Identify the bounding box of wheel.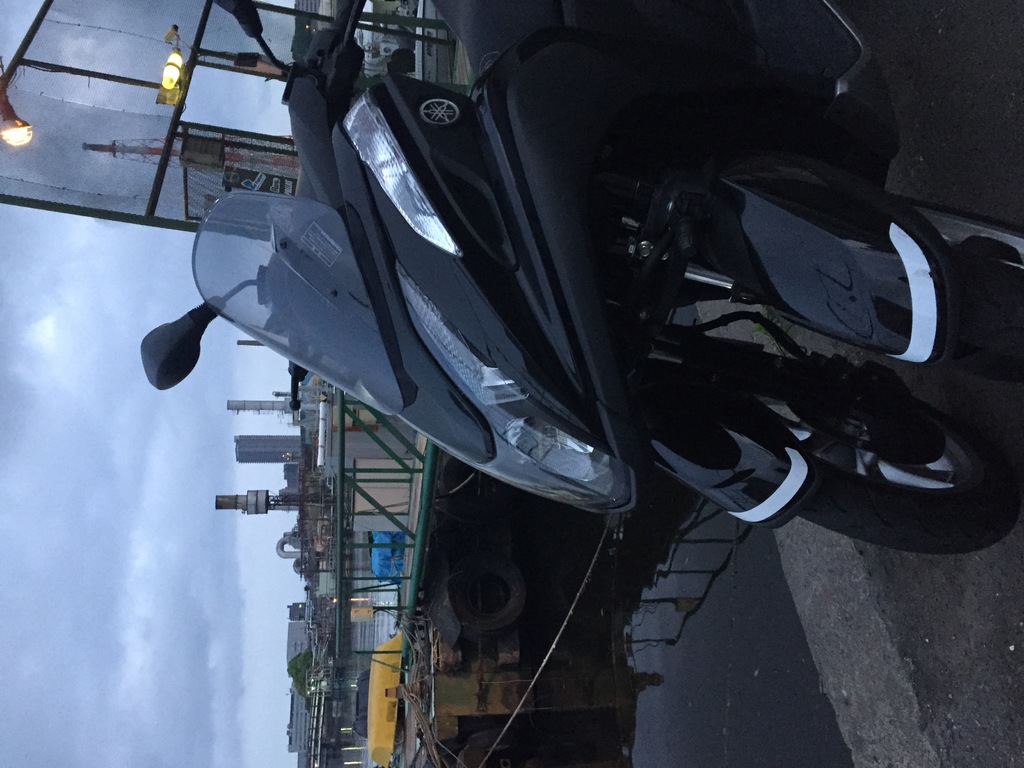
<region>454, 728, 547, 767</region>.
